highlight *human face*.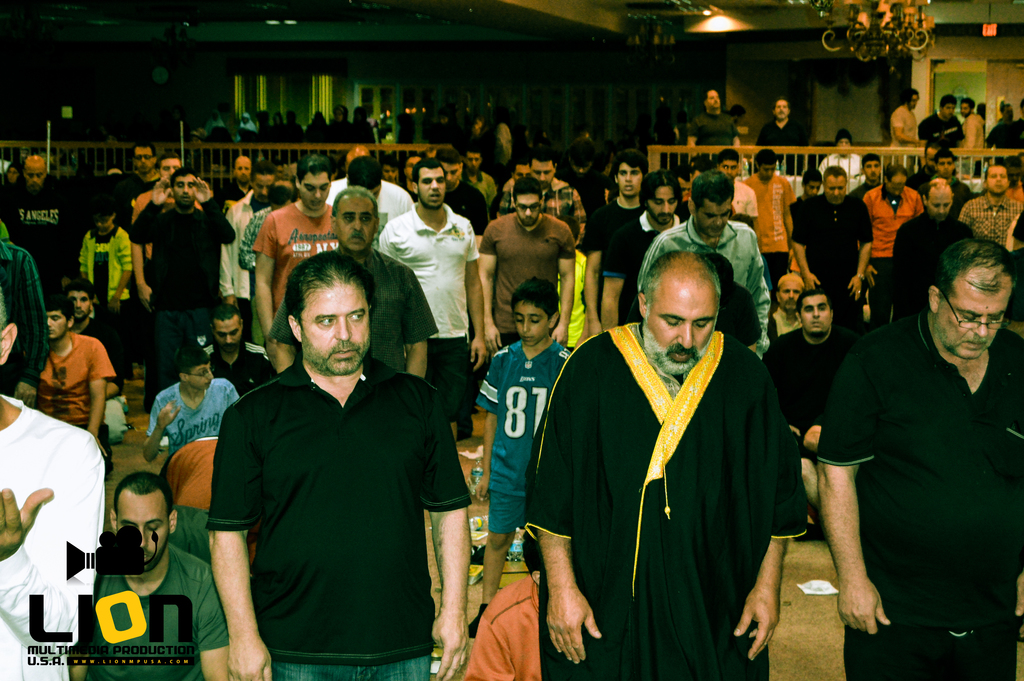
Highlighted region: locate(724, 158, 737, 177).
